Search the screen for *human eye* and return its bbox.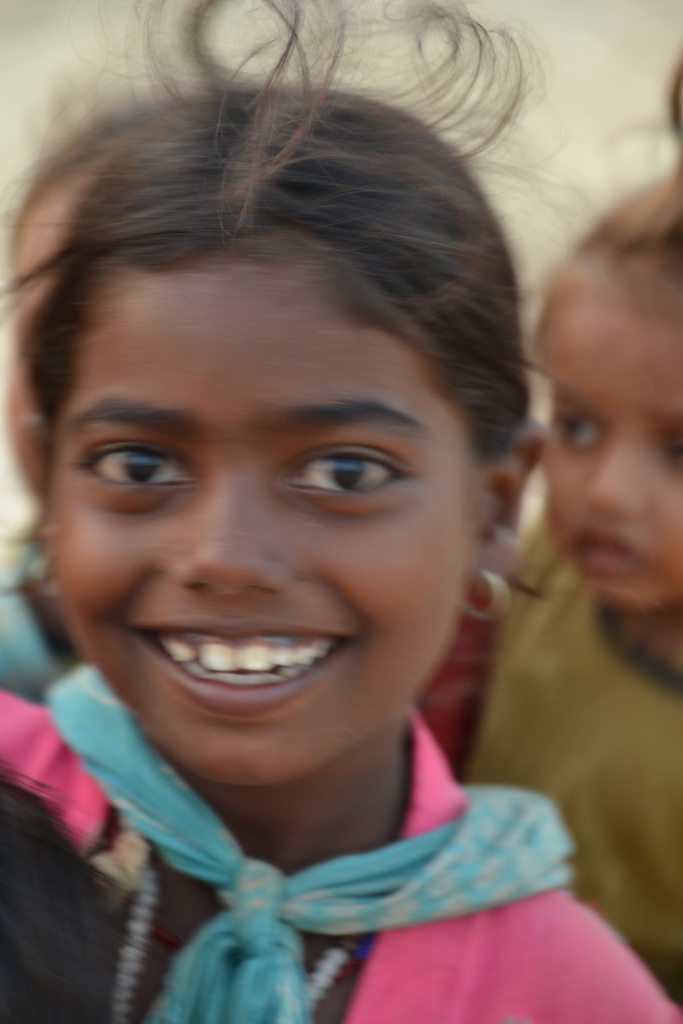
Found: [left=75, top=428, right=177, bottom=490].
